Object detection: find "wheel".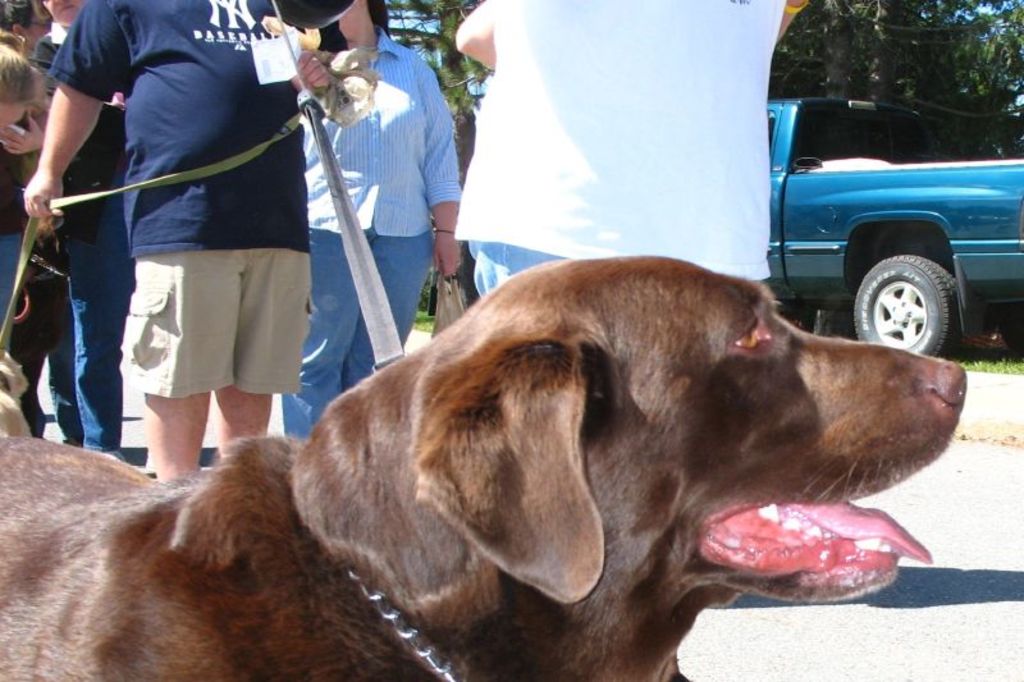
locate(998, 311, 1023, 353).
